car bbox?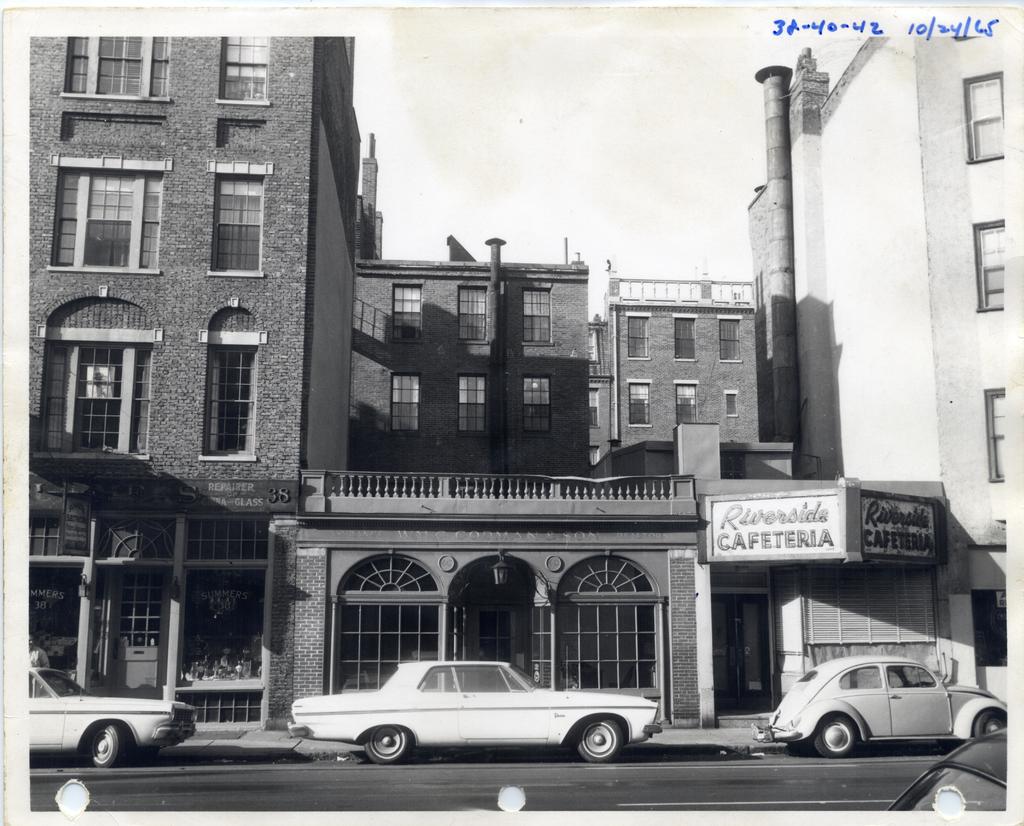
<bbox>28, 668, 196, 773</bbox>
